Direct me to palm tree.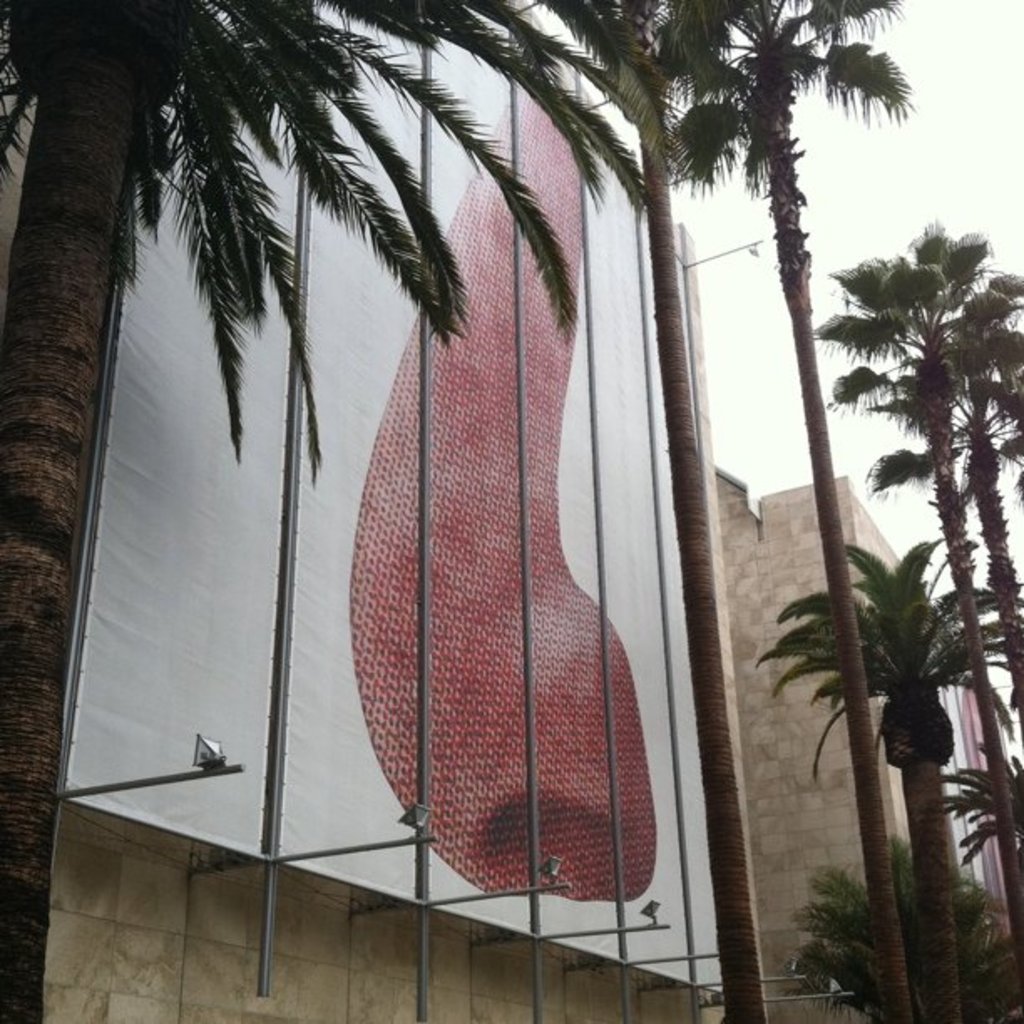
Direction: [x1=952, y1=765, x2=1017, y2=952].
